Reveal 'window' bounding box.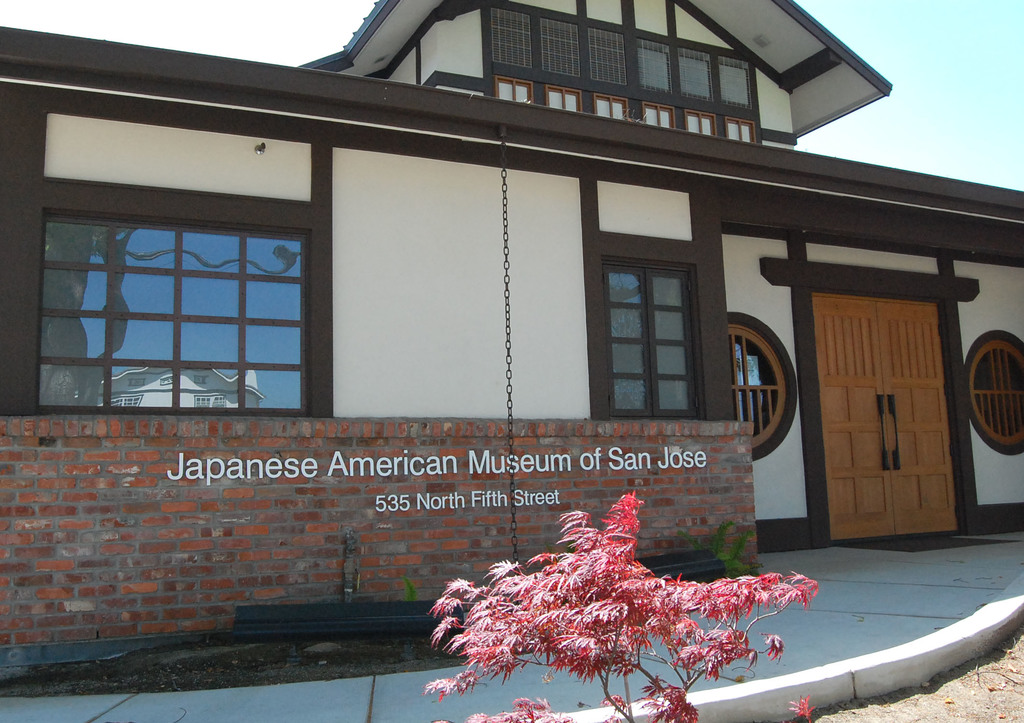
Revealed: pyautogui.locateOnScreen(536, 16, 580, 70).
